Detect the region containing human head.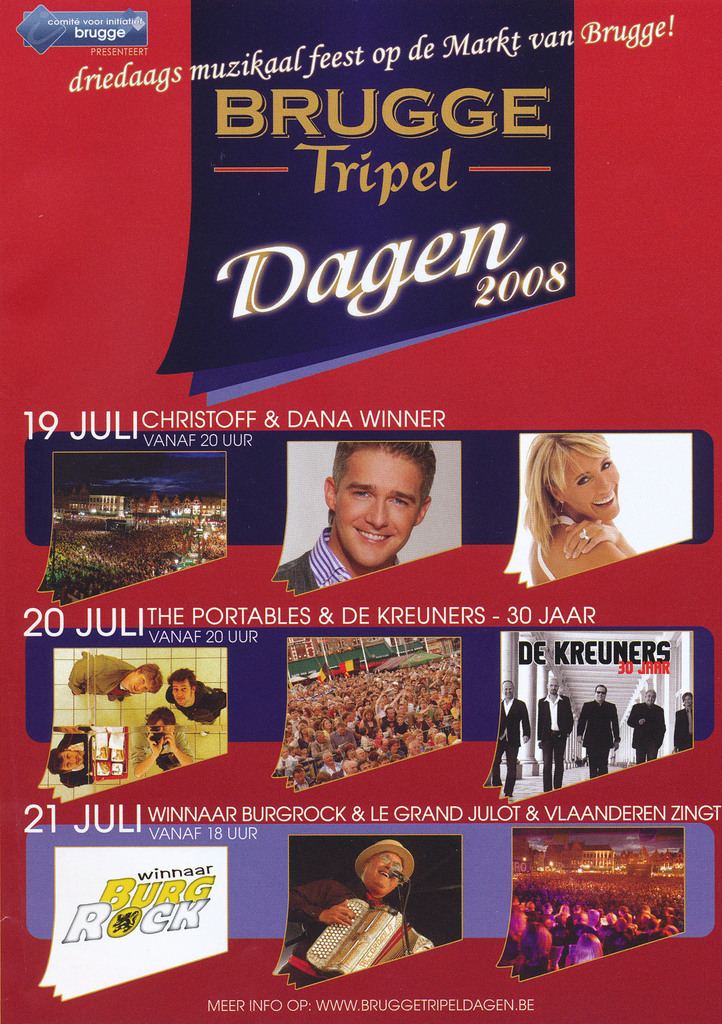
detection(593, 679, 607, 698).
